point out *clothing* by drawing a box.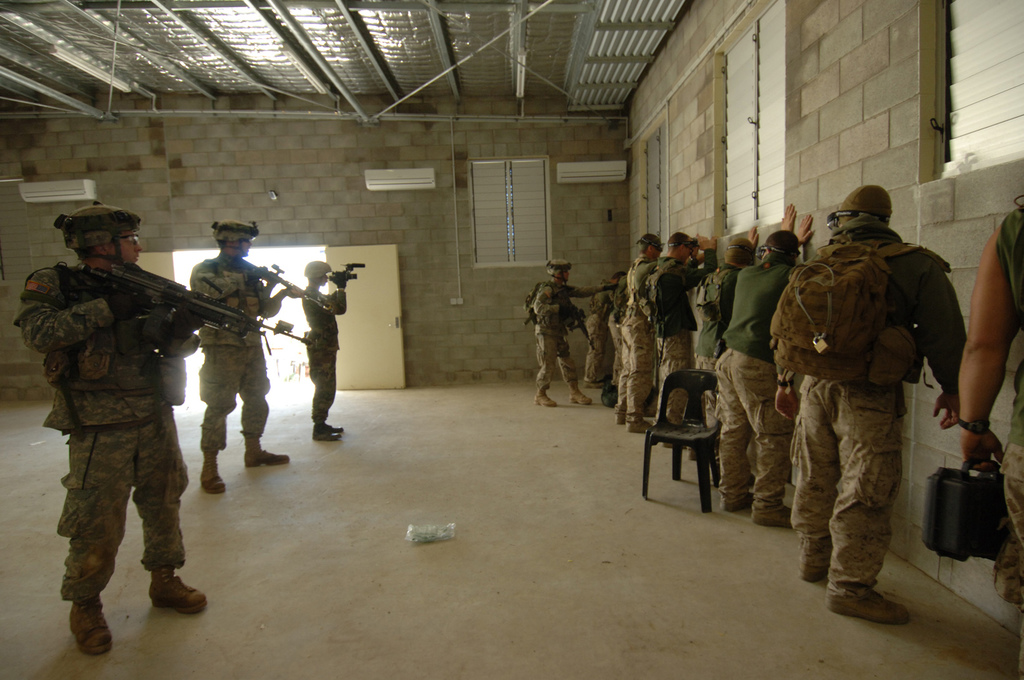
[1008, 196, 1023, 606].
